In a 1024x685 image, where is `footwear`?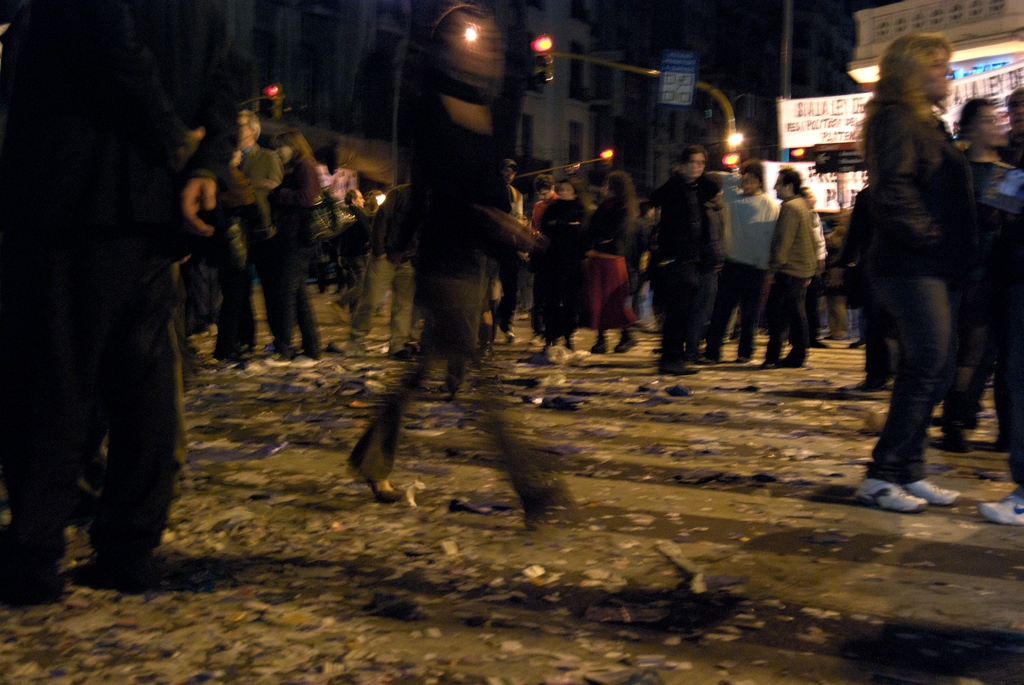
rect(273, 344, 285, 361).
